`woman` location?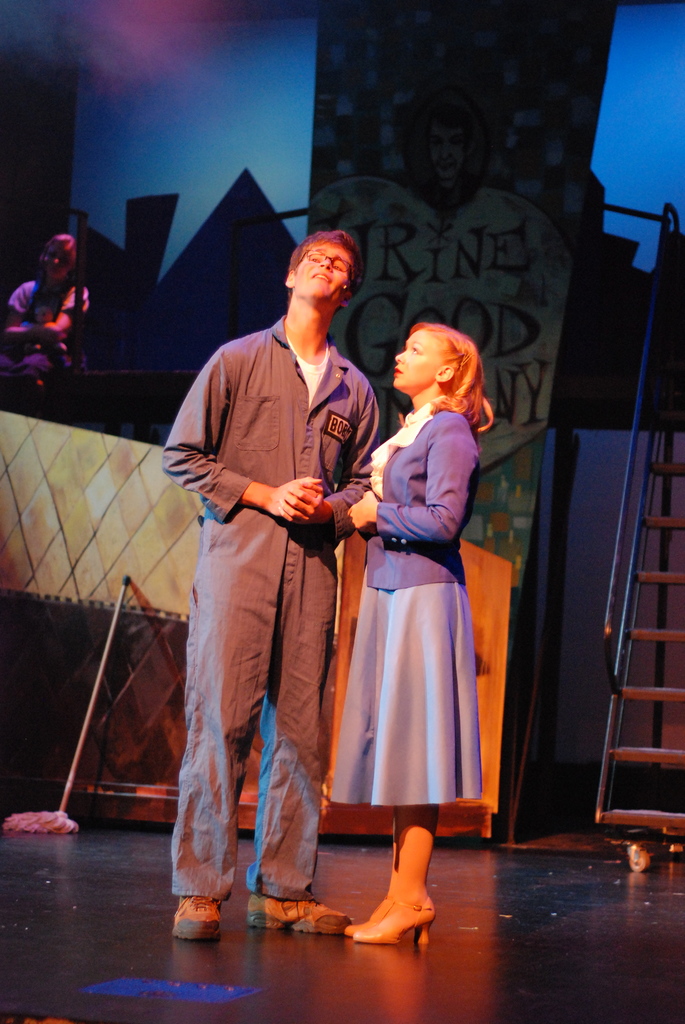
(x1=357, y1=319, x2=489, y2=950)
